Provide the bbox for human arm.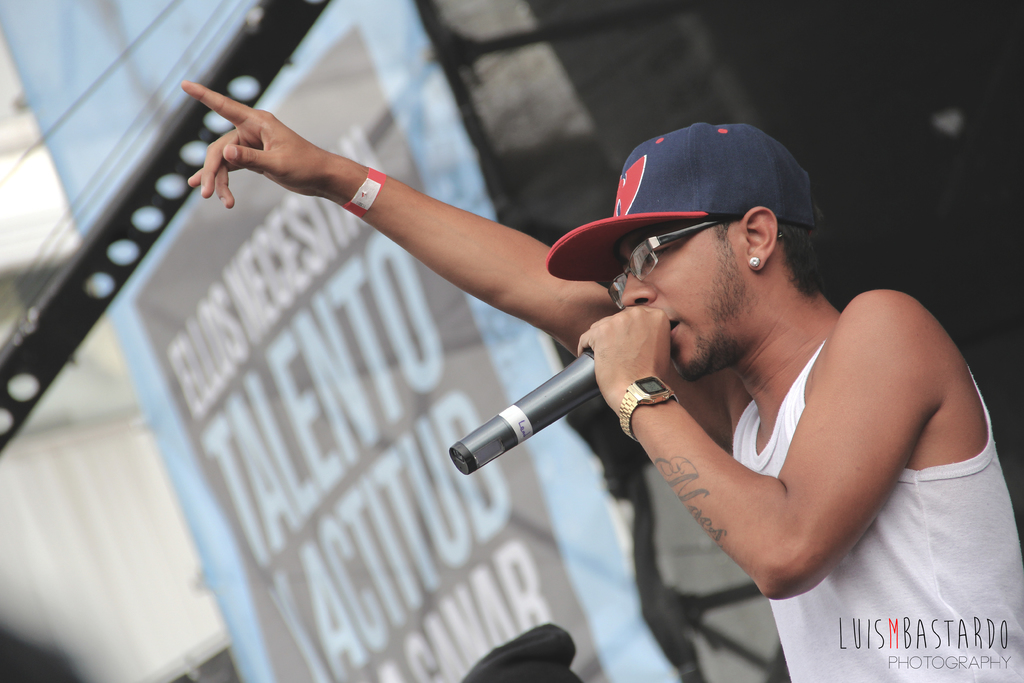
{"x1": 180, "y1": 73, "x2": 731, "y2": 452}.
